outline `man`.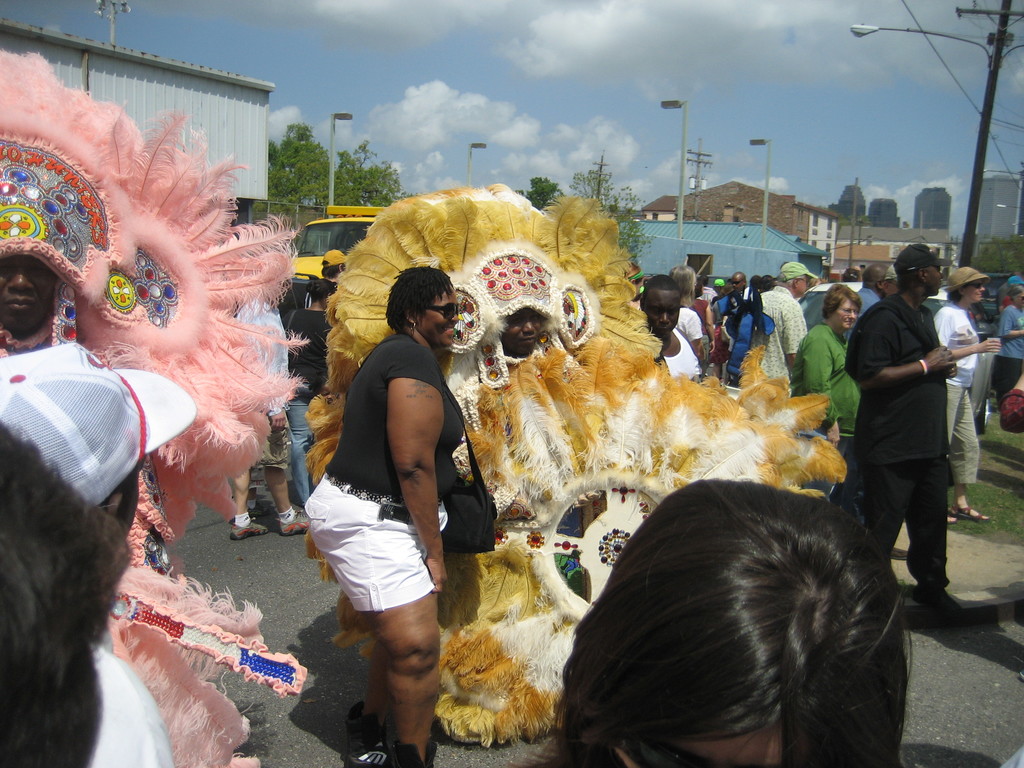
Outline: (left=301, top=182, right=664, bottom=658).
